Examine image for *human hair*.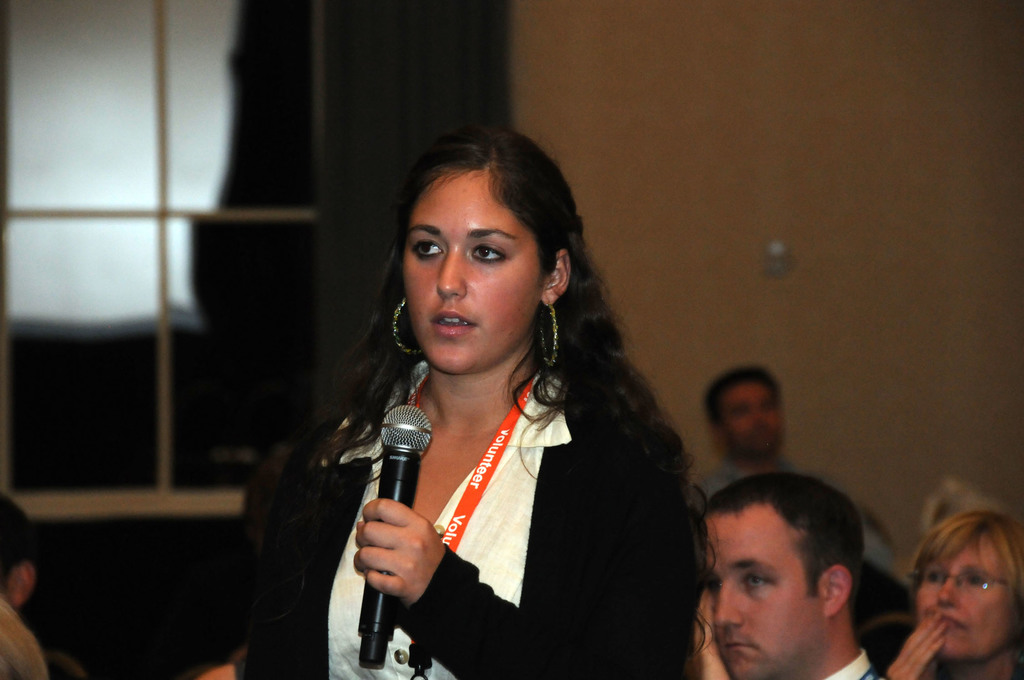
Examination result: (340, 140, 690, 551).
